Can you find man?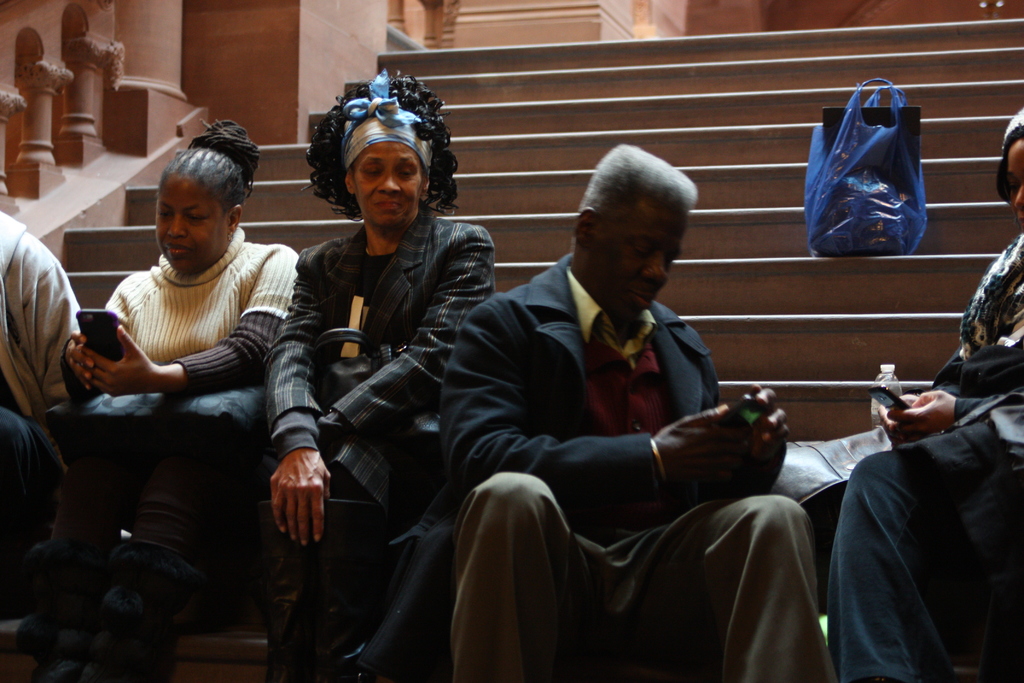
Yes, bounding box: box=[408, 133, 808, 666].
